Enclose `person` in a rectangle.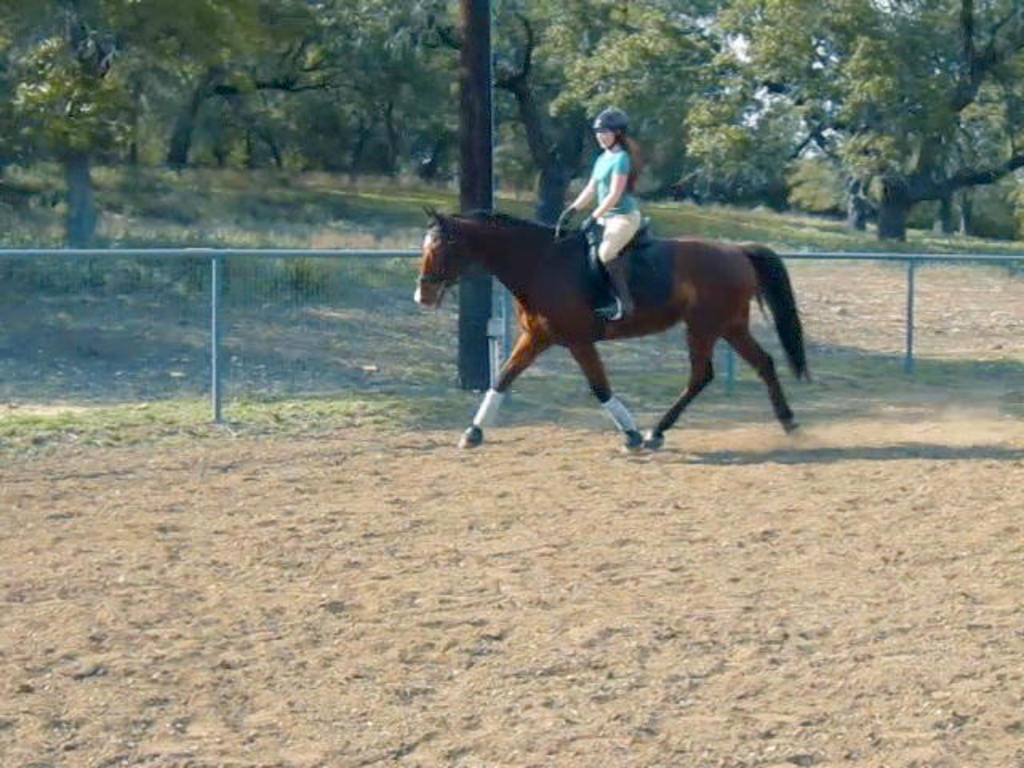
crop(560, 109, 638, 320).
